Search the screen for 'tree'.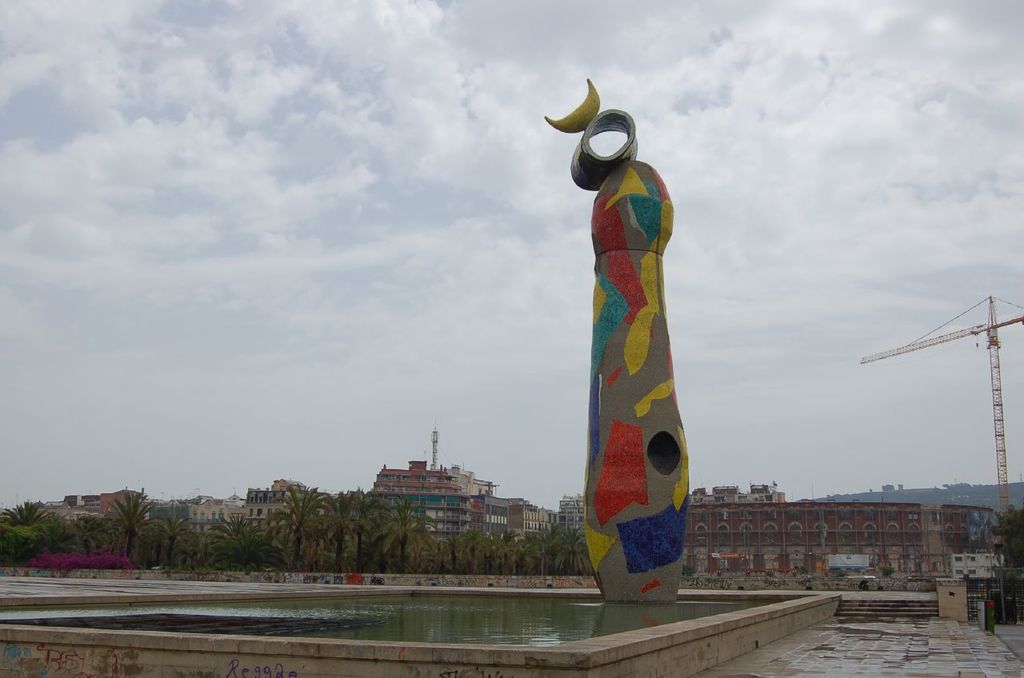
Found at (198, 516, 280, 564).
